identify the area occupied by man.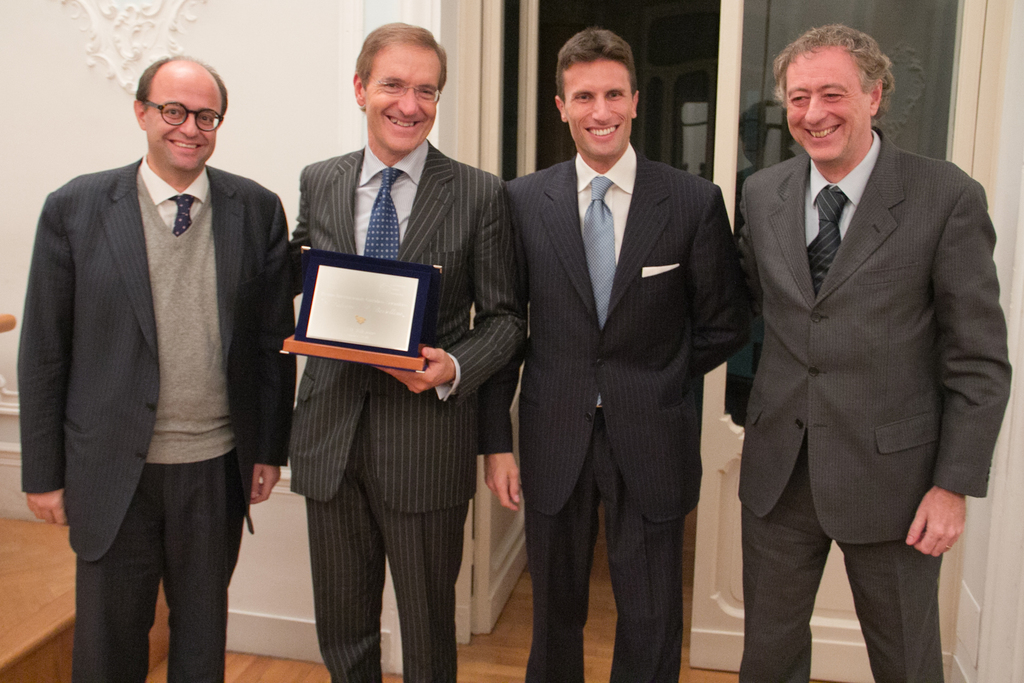
Area: 289, 21, 525, 682.
